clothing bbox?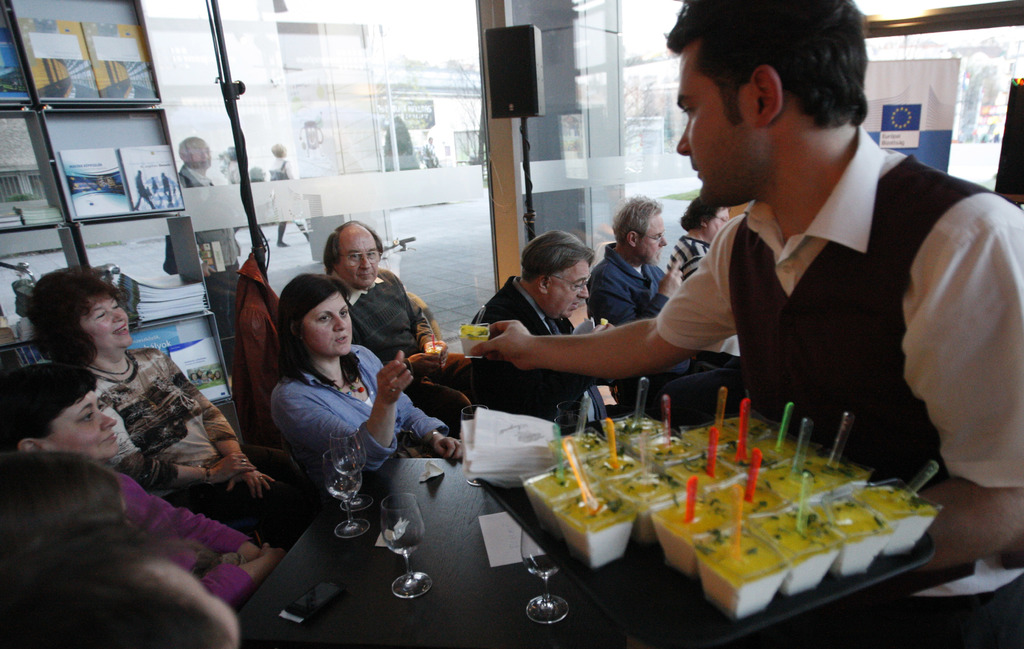
668, 231, 717, 278
